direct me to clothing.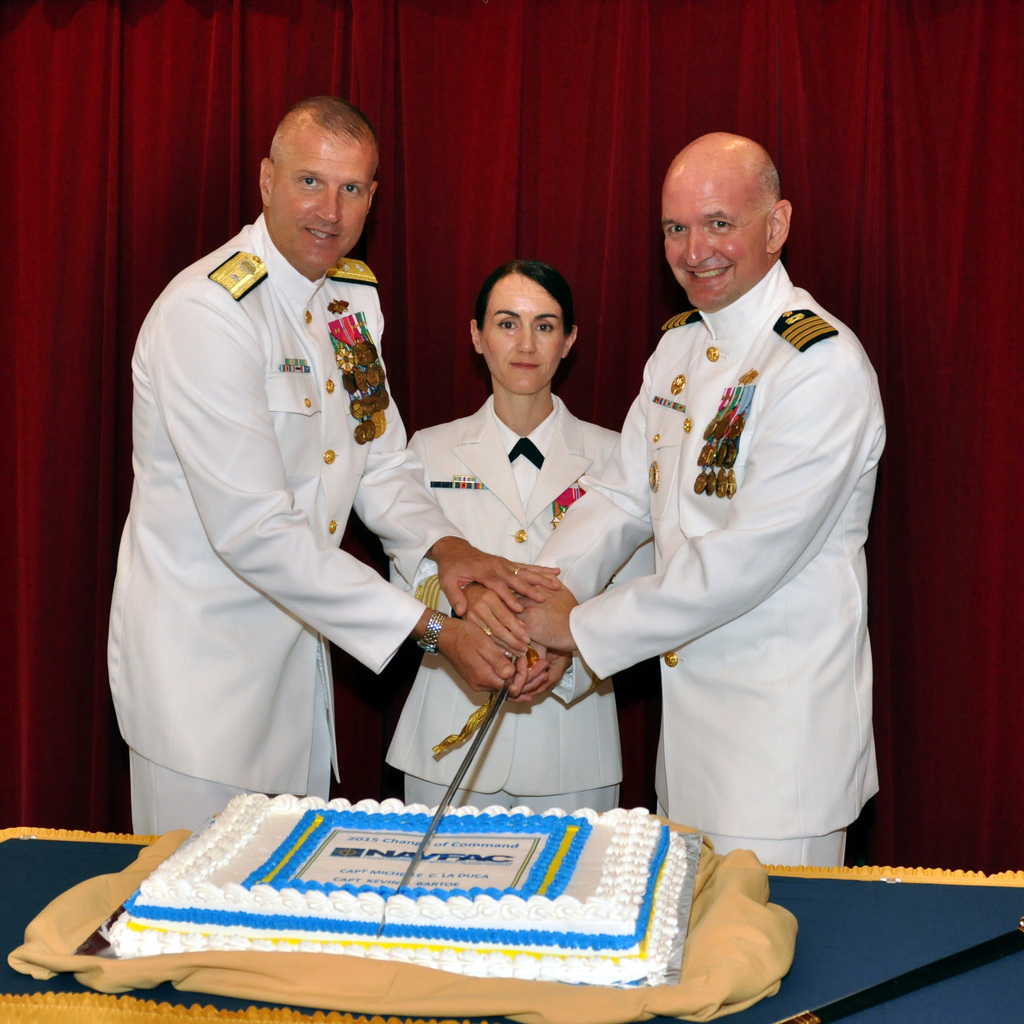
Direction: x1=599, y1=174, x2=894, y2=896.
